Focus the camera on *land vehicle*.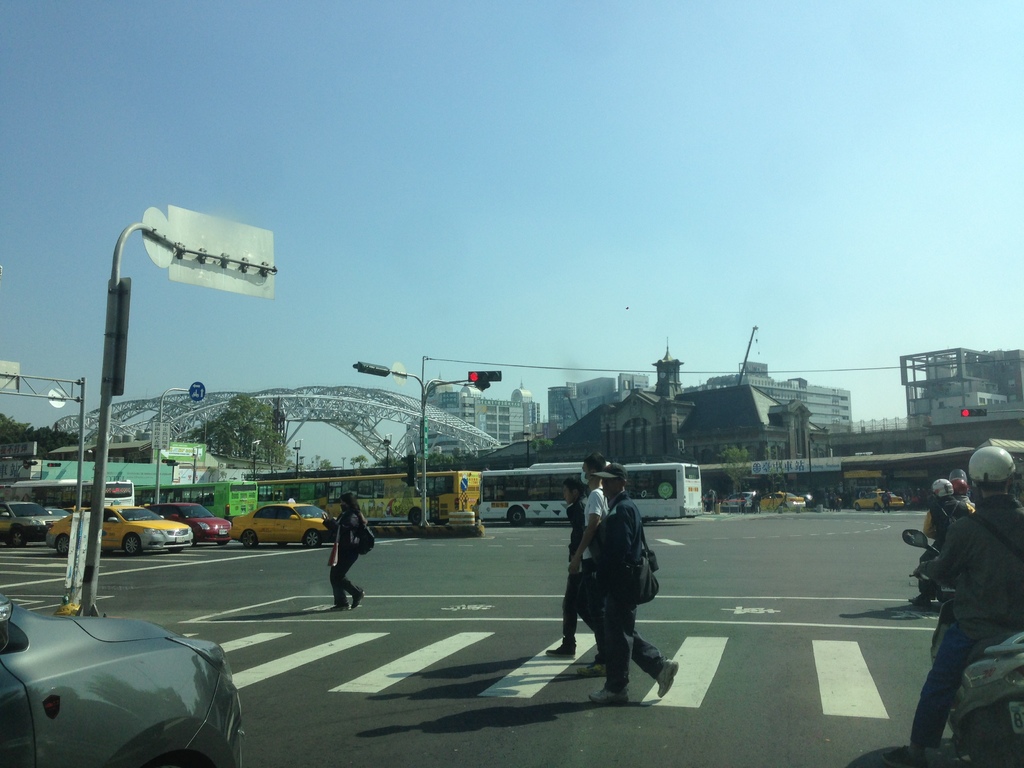
Focus region: <region>0, 500, 59, 546</region>.
